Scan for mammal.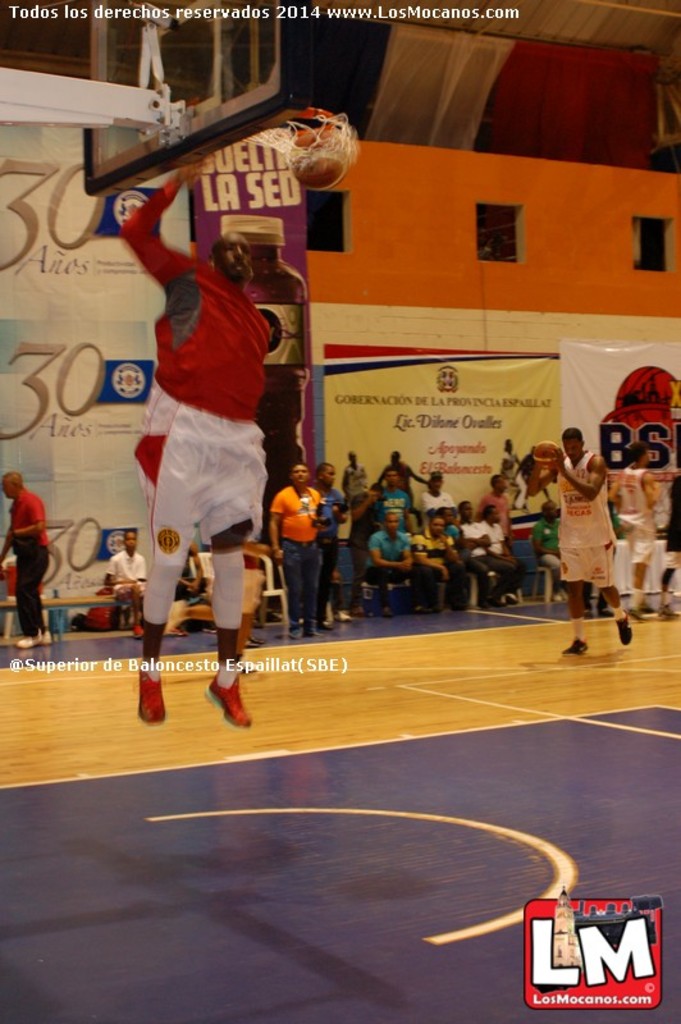
Scan result: (369,516,422,620).
